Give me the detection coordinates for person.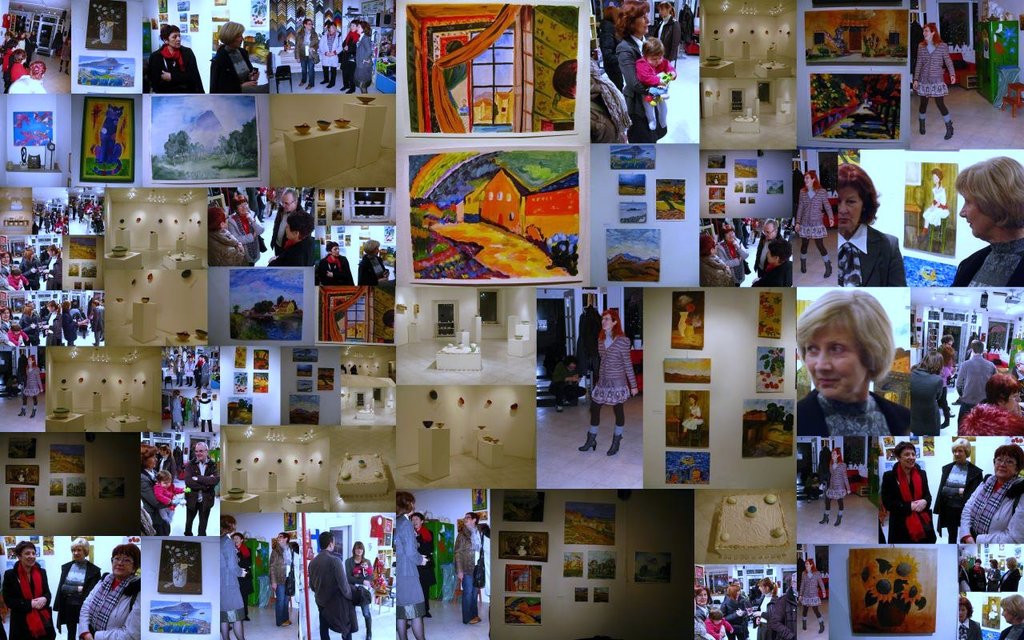
bbox(217, 523, 246, 639).
